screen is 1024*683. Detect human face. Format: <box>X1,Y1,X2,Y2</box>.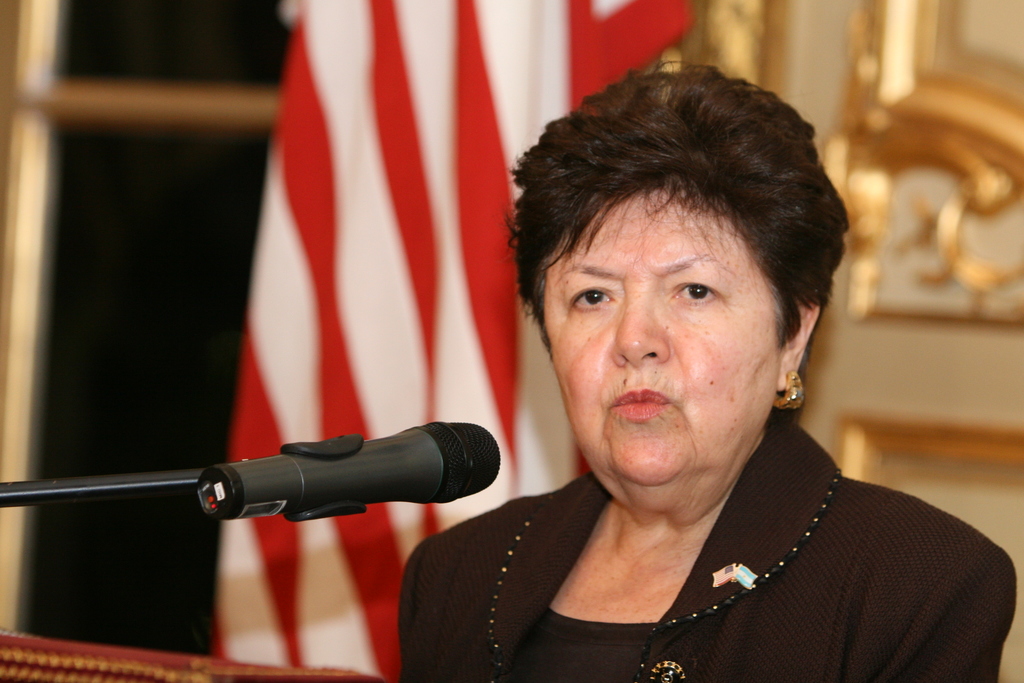
<box>548,189,789,488</box>.
